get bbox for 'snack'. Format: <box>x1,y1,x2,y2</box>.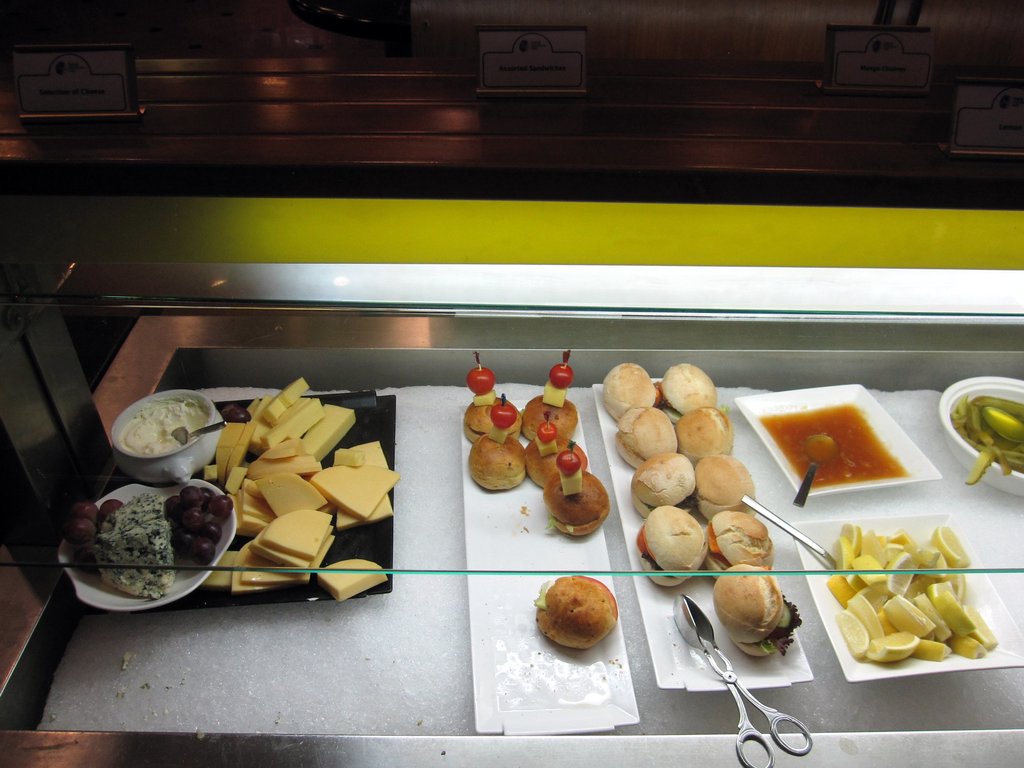
<box>824,541,984,682</box>.
